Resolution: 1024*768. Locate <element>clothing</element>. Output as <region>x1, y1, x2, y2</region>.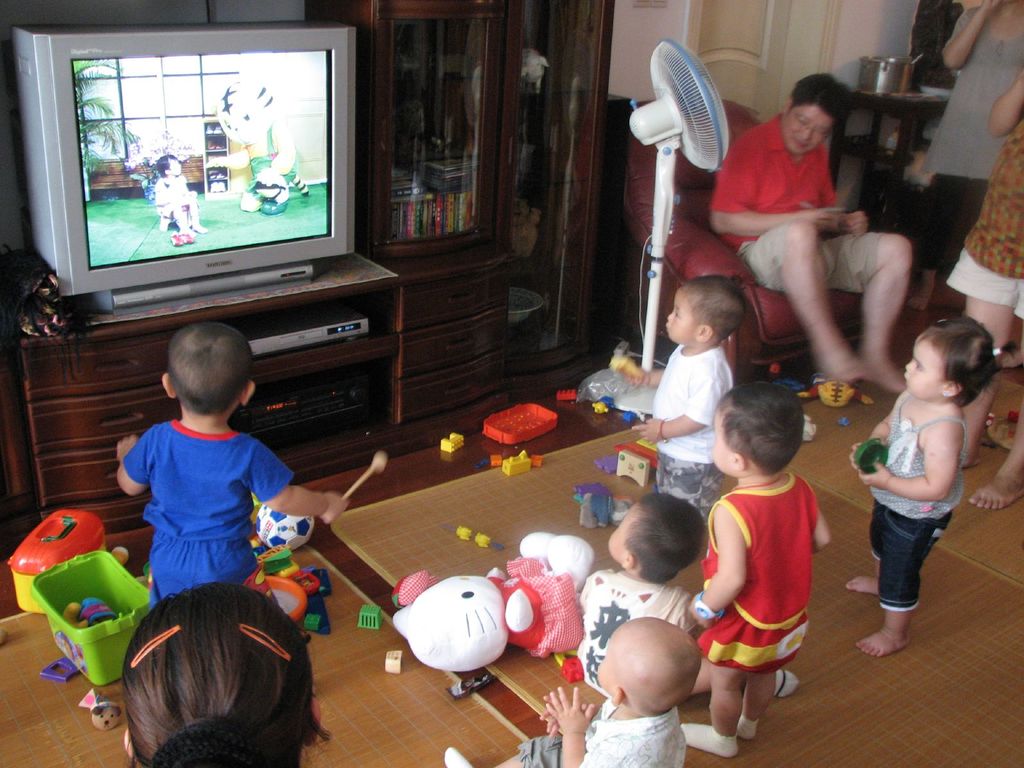
<region>518, 701, 680, 767</region>.
